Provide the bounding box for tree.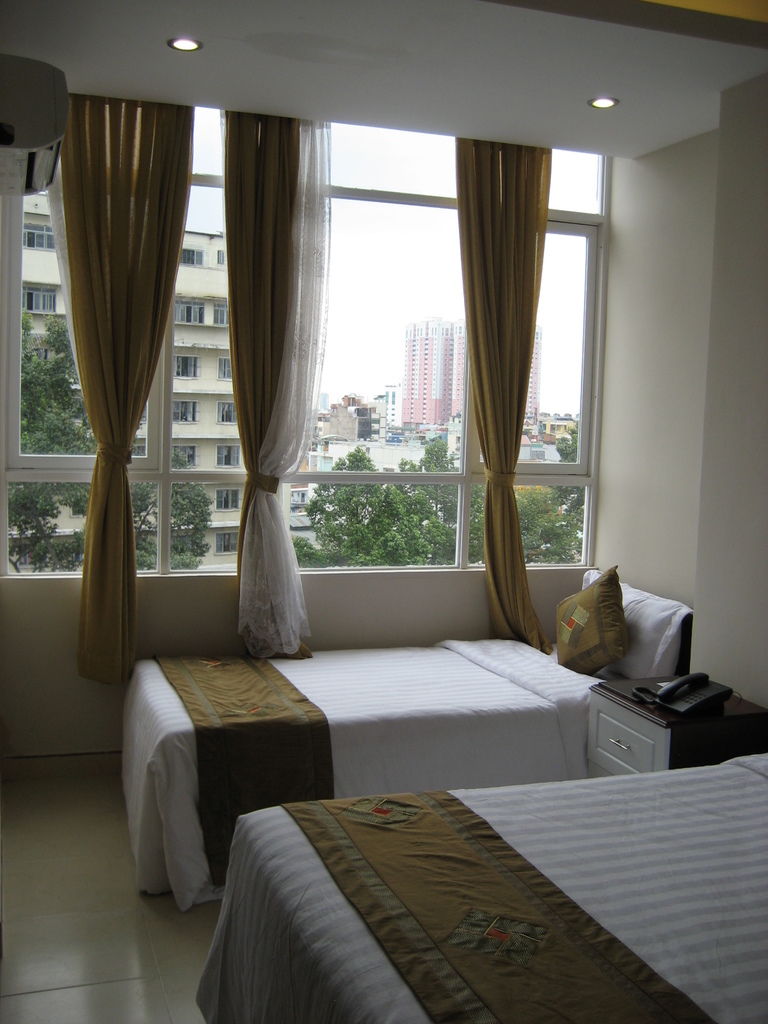
472 480 569 560.
